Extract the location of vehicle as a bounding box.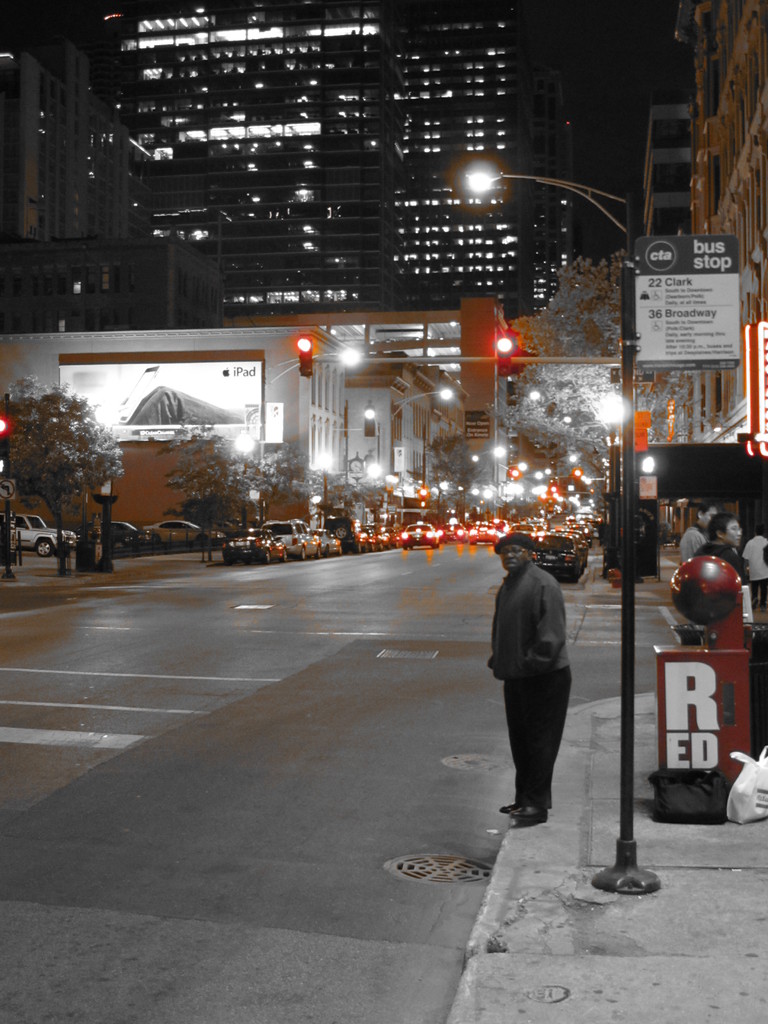
select_region(263, 513, 323, 556).
